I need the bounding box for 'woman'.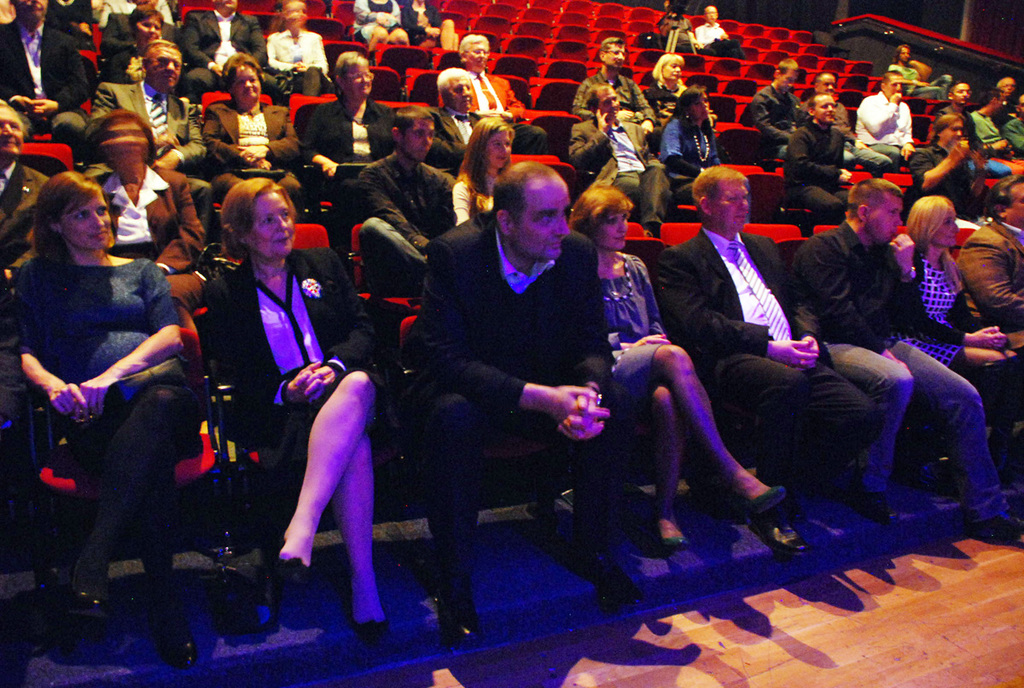
Here it is: <box>655,83,726,194</box>.
